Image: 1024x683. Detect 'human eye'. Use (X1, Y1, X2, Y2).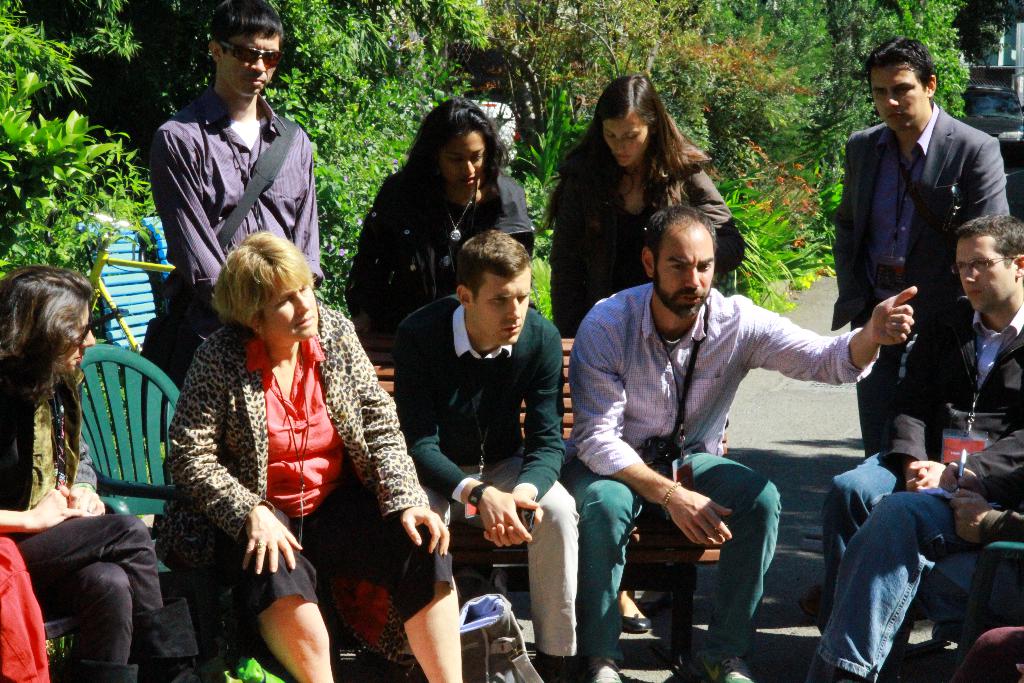
(492, 294, 500, 302).
